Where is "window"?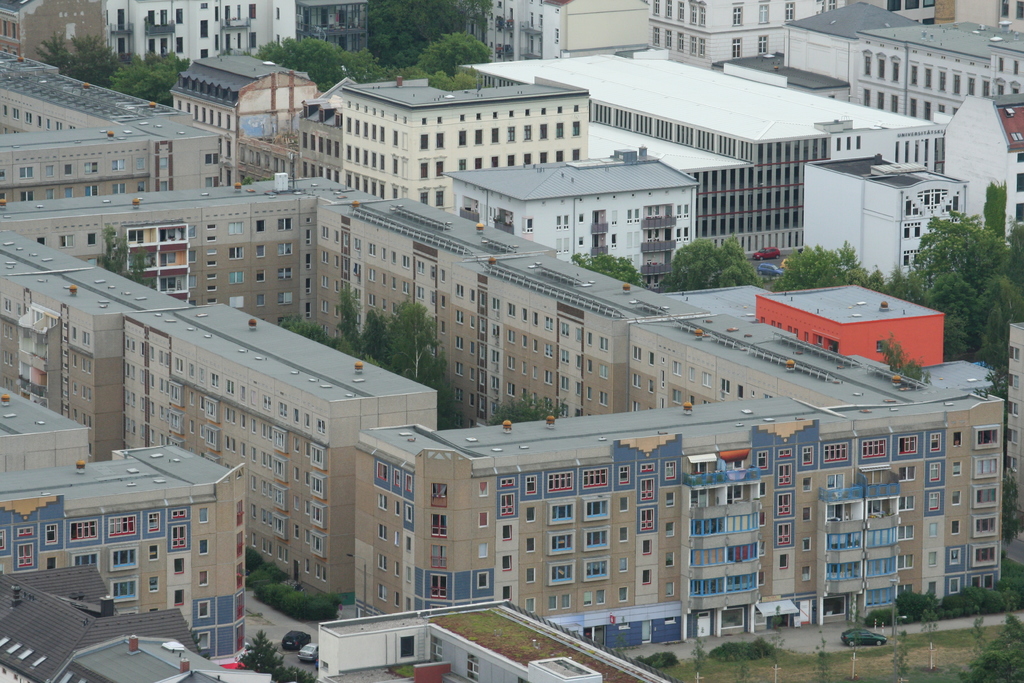
(547,472,575,490).
